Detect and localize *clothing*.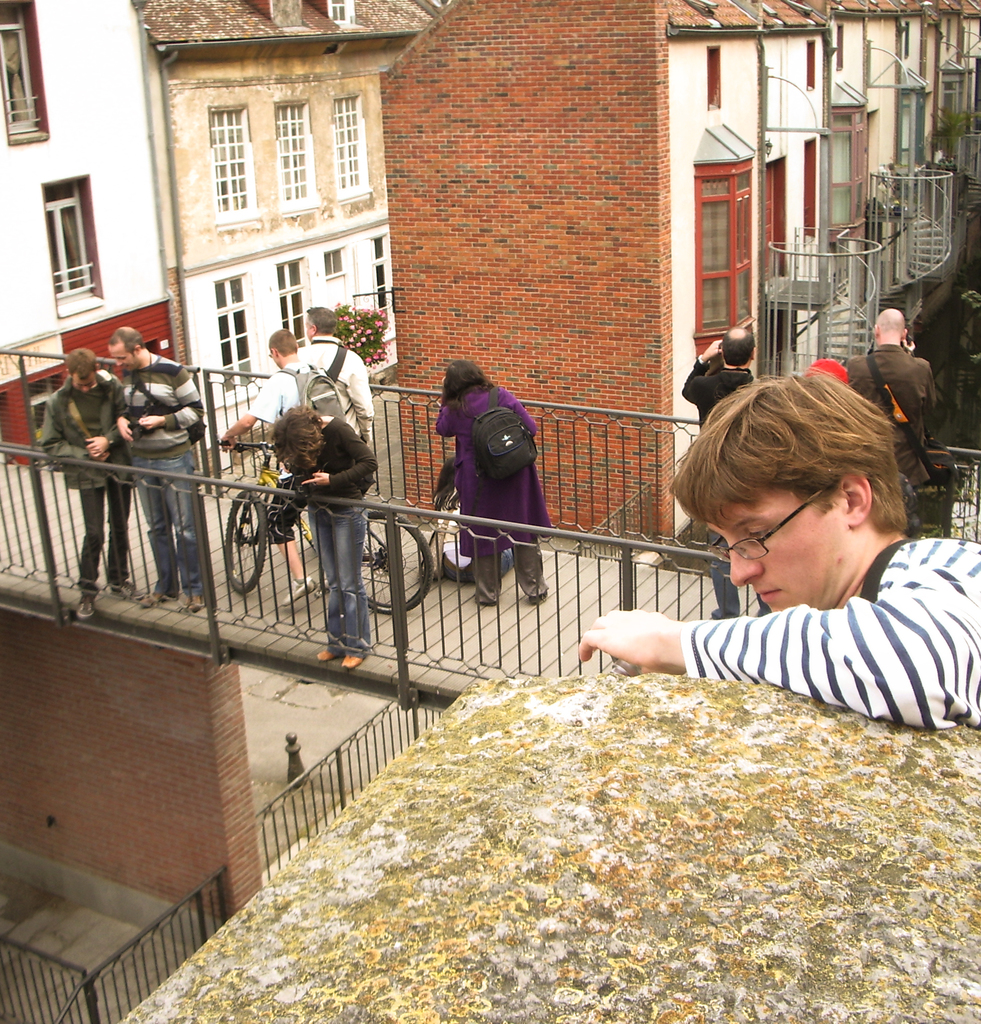
Localized at l=846, t=344, r=932, b=528.
